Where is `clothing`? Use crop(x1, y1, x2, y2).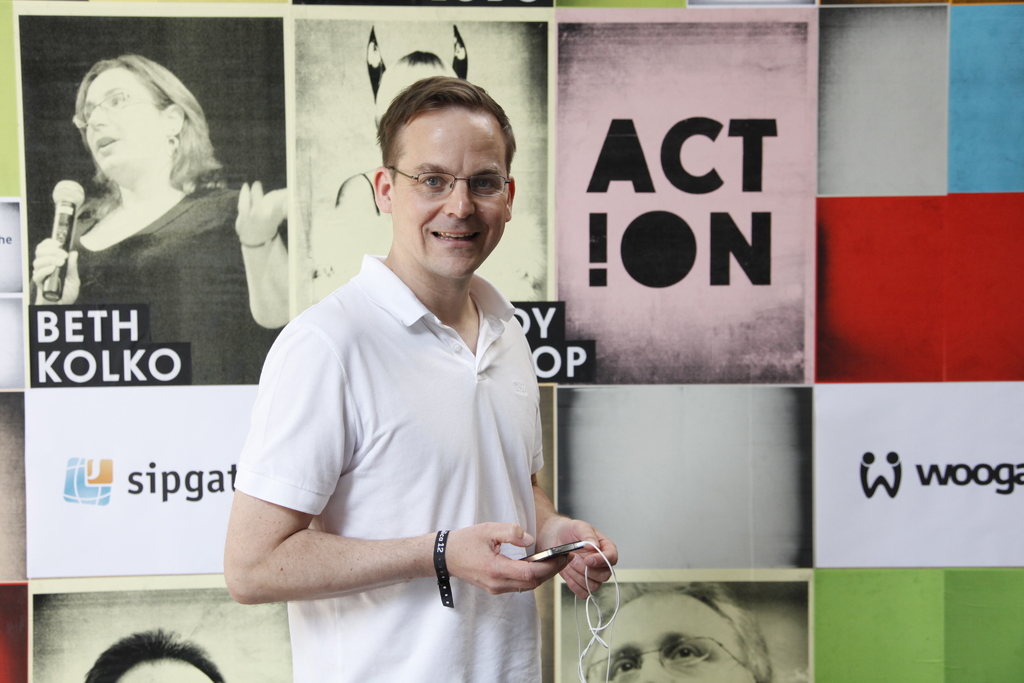
crop(65, 188, 285, 386).
